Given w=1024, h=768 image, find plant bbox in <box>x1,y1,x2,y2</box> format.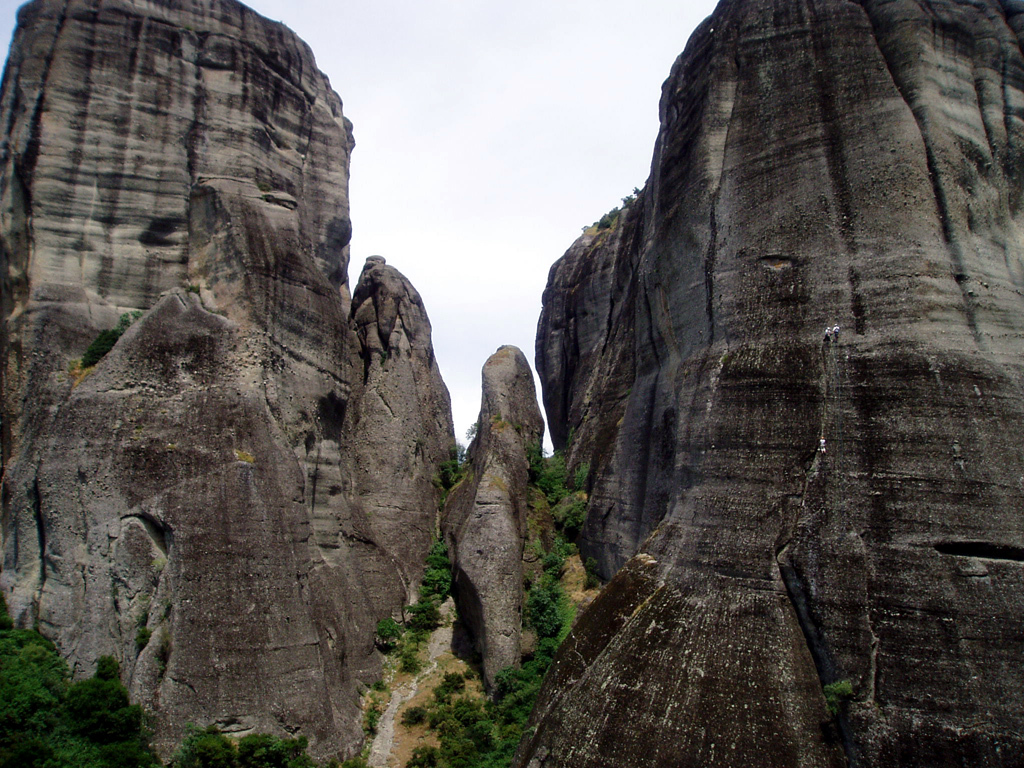
<box>79,313,138,367</box>.
